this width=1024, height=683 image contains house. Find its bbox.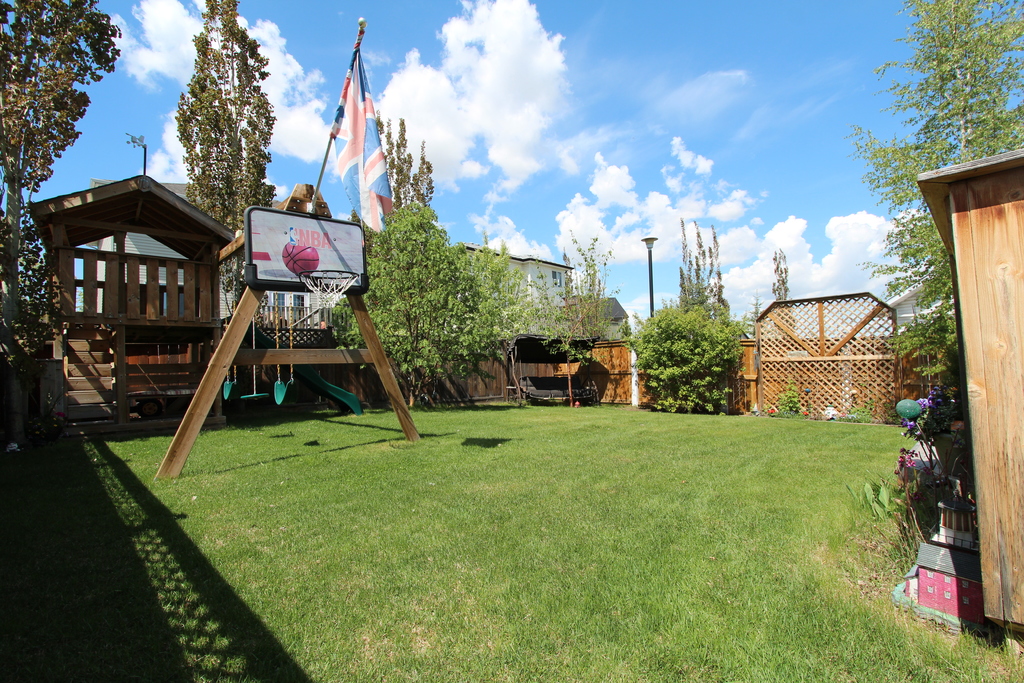
<region>216, 174, 656, 408</region>.
